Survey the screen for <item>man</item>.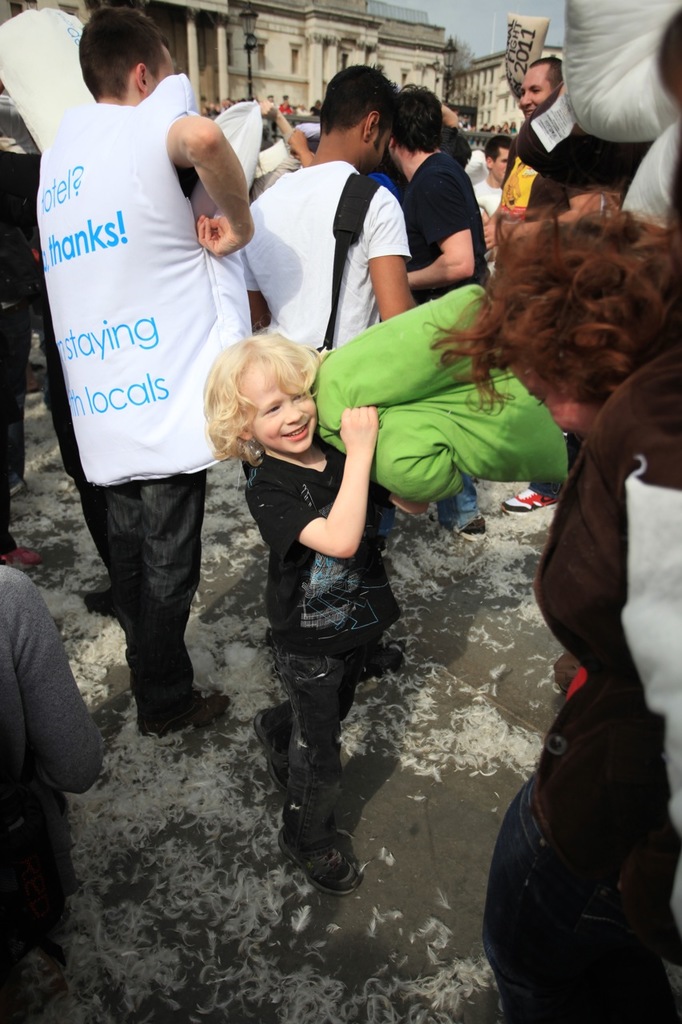
Survey found: 53/3/265/718.
